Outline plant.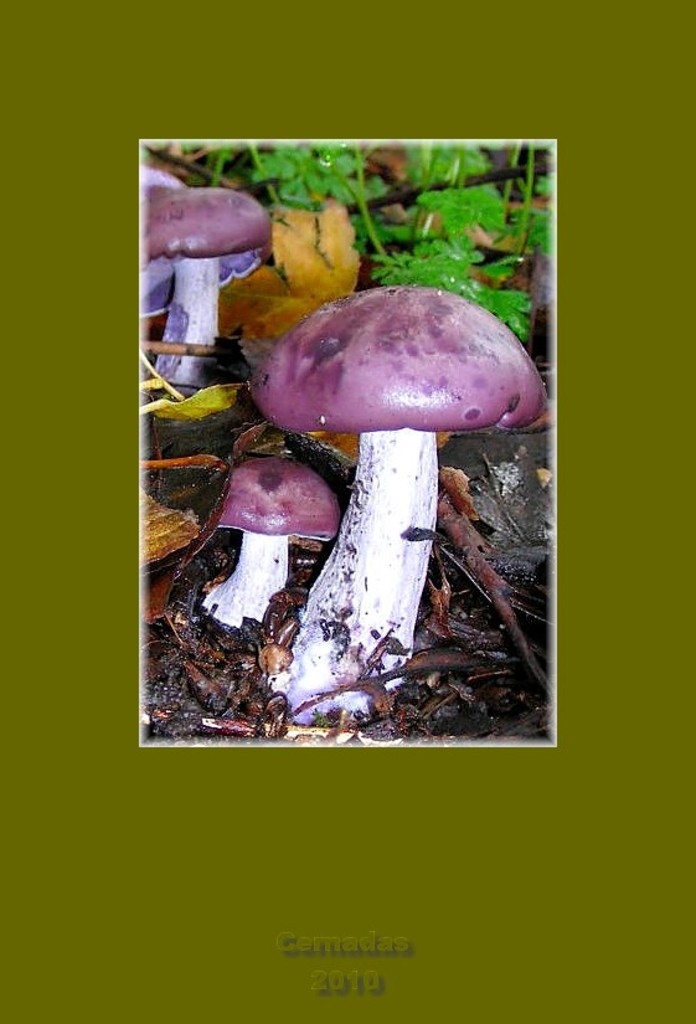
Outline: (x1=180, y1=140, x2=552, y2=341).
